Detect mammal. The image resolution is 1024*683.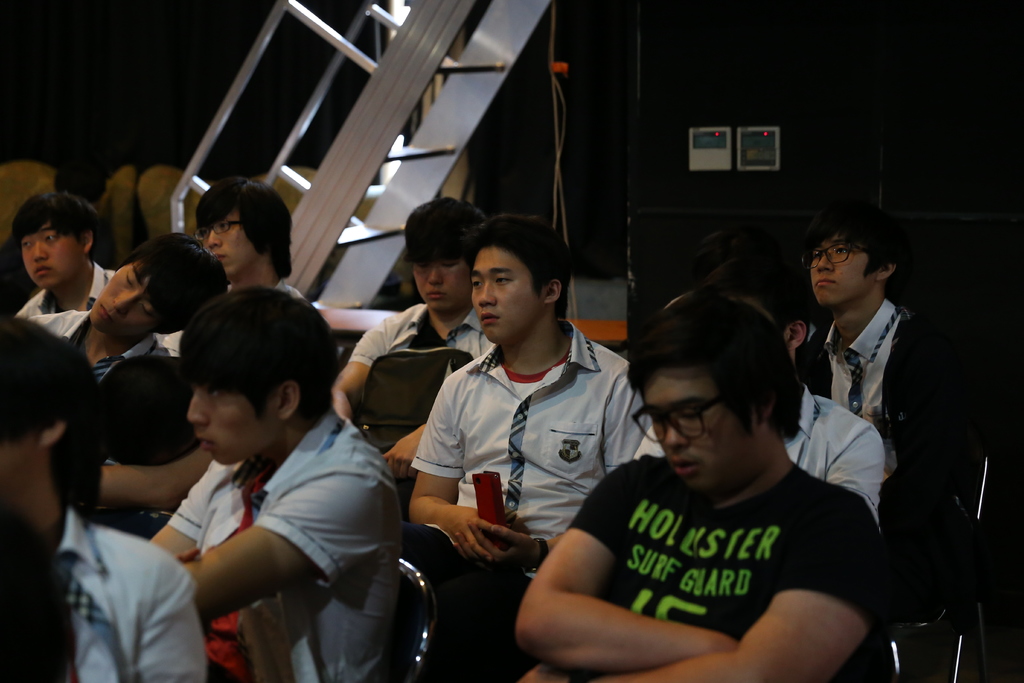
pyautogui.locateOnScreen(399, 200, 653, 682).
